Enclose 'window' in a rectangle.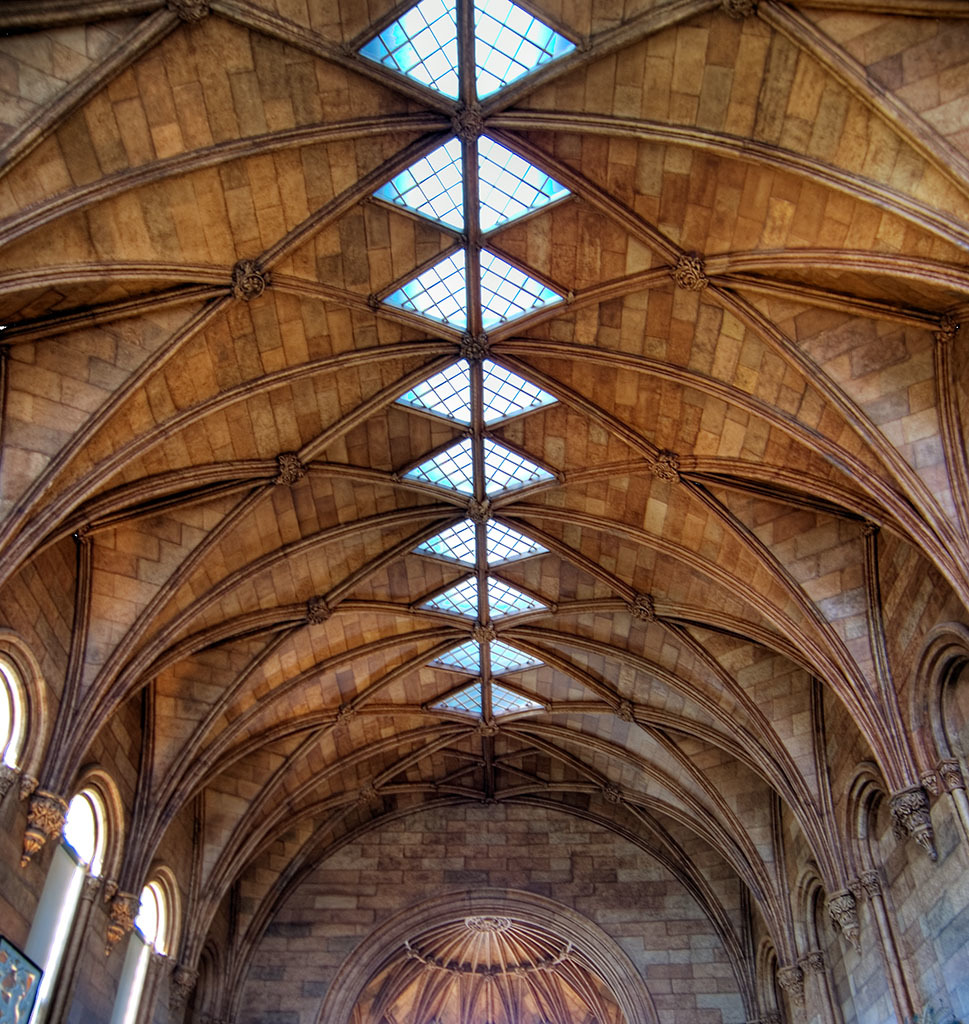
(x1=125, y1=876, x2=169, y2=1023).
